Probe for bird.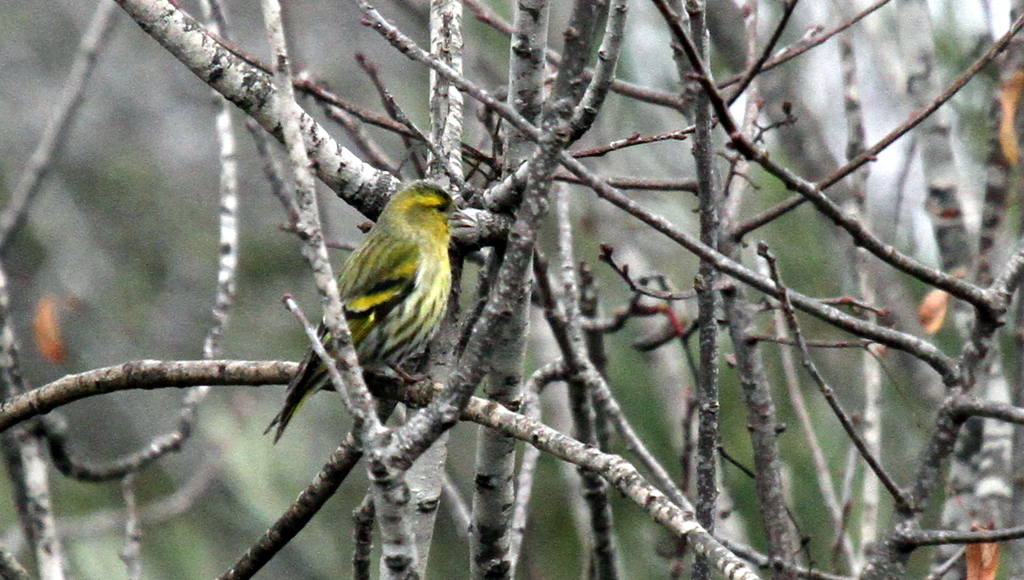
Probe result: <box>250,179,462,440</box>.
